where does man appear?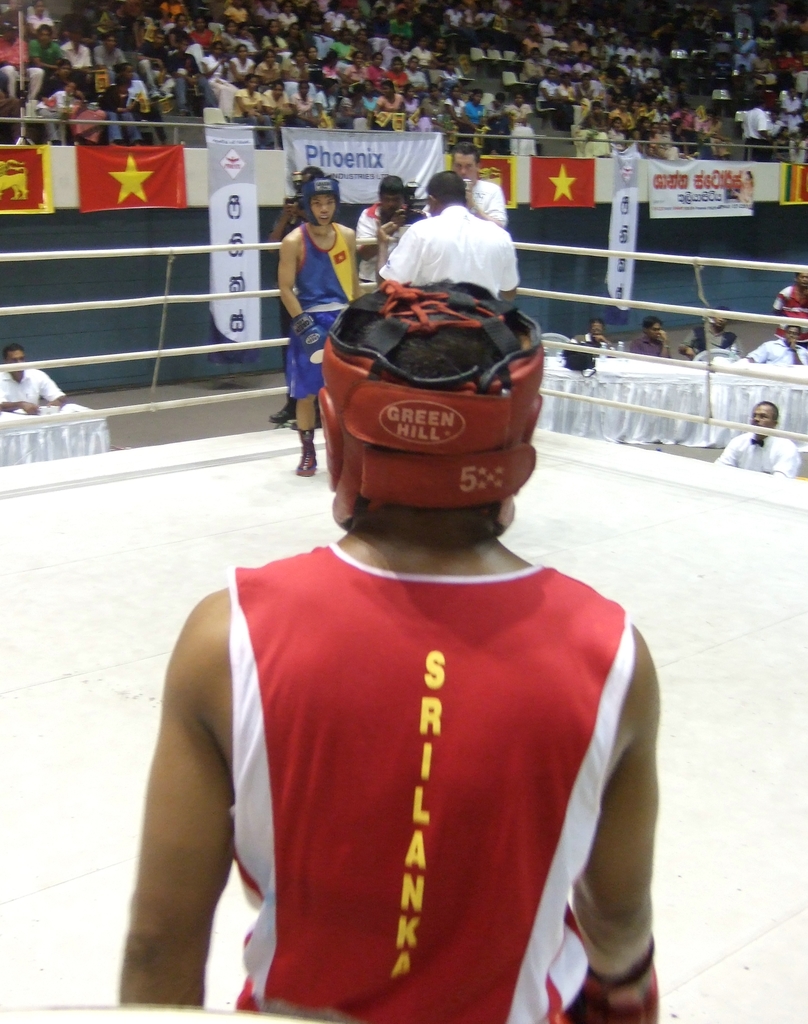
Appears at bbox=(24, 19, 66, 84).
